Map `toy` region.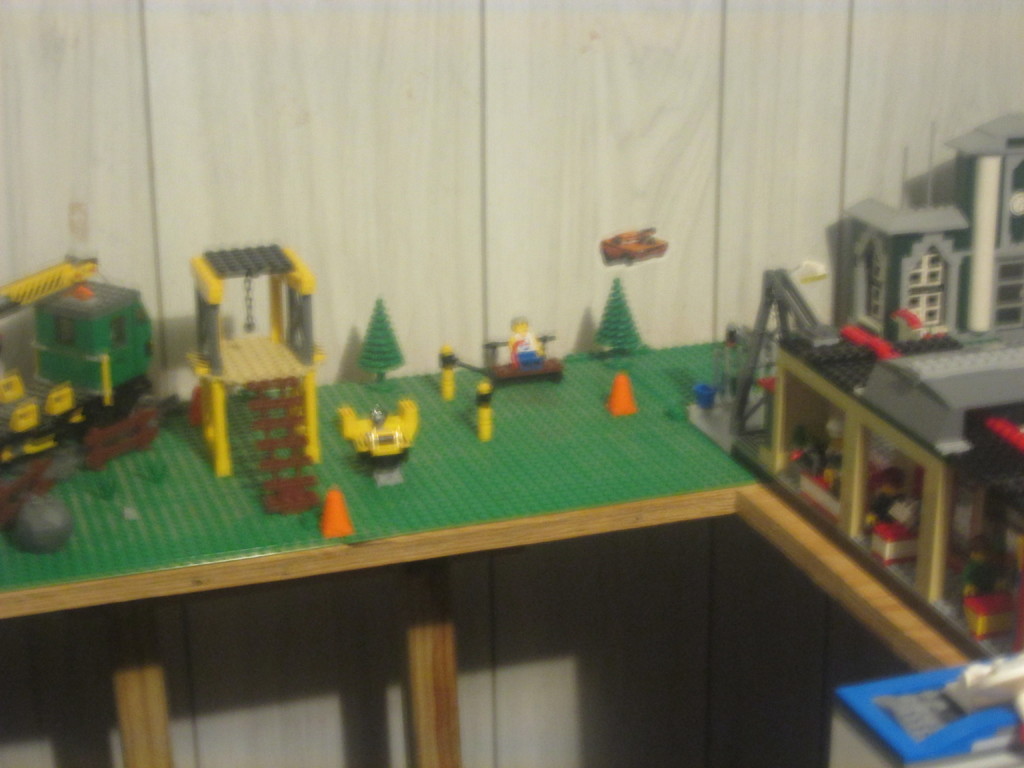
Mapped to x1=324, y1=390, x2=417, y2=479.
